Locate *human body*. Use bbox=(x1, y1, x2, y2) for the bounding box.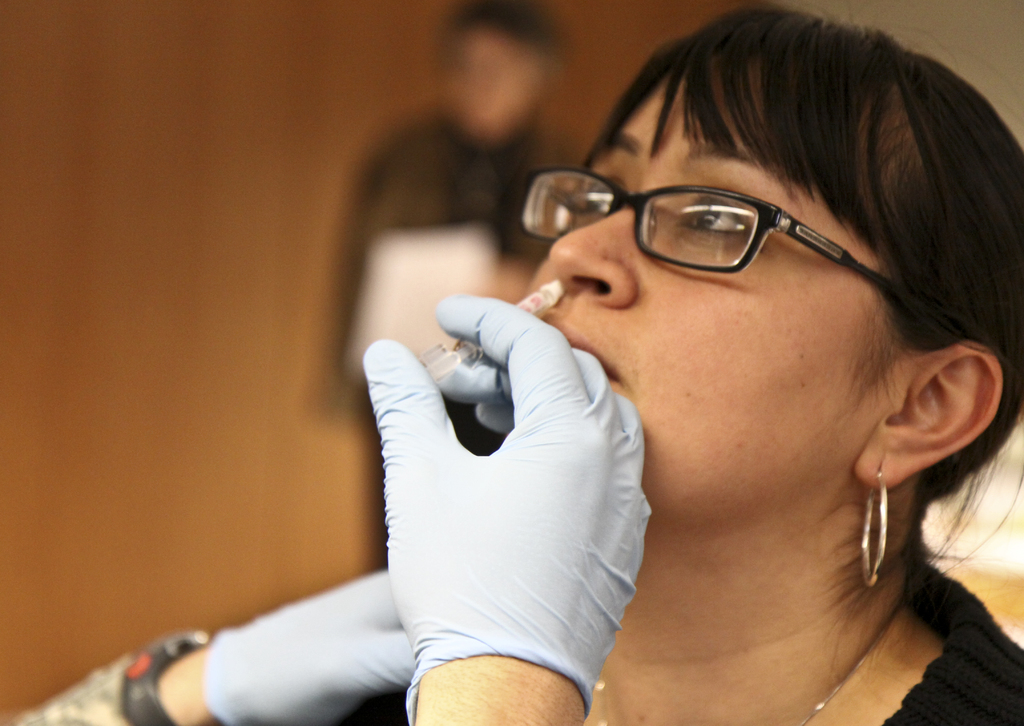
bbox=(326, 3, 1023, 725).
